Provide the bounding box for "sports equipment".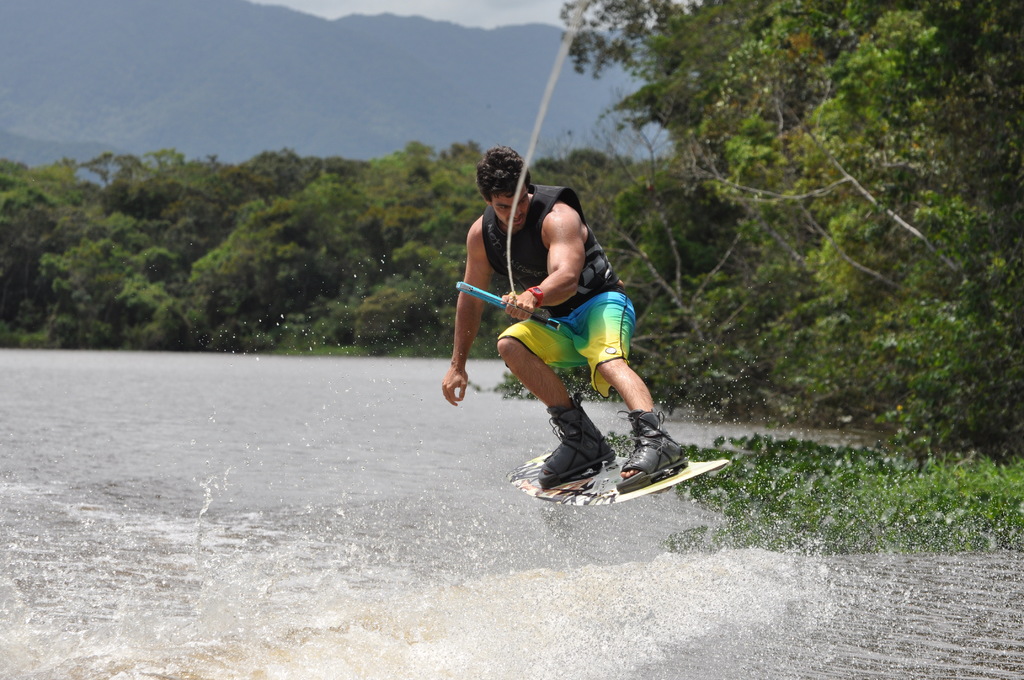
bbox(506, 446, 733, 506).
